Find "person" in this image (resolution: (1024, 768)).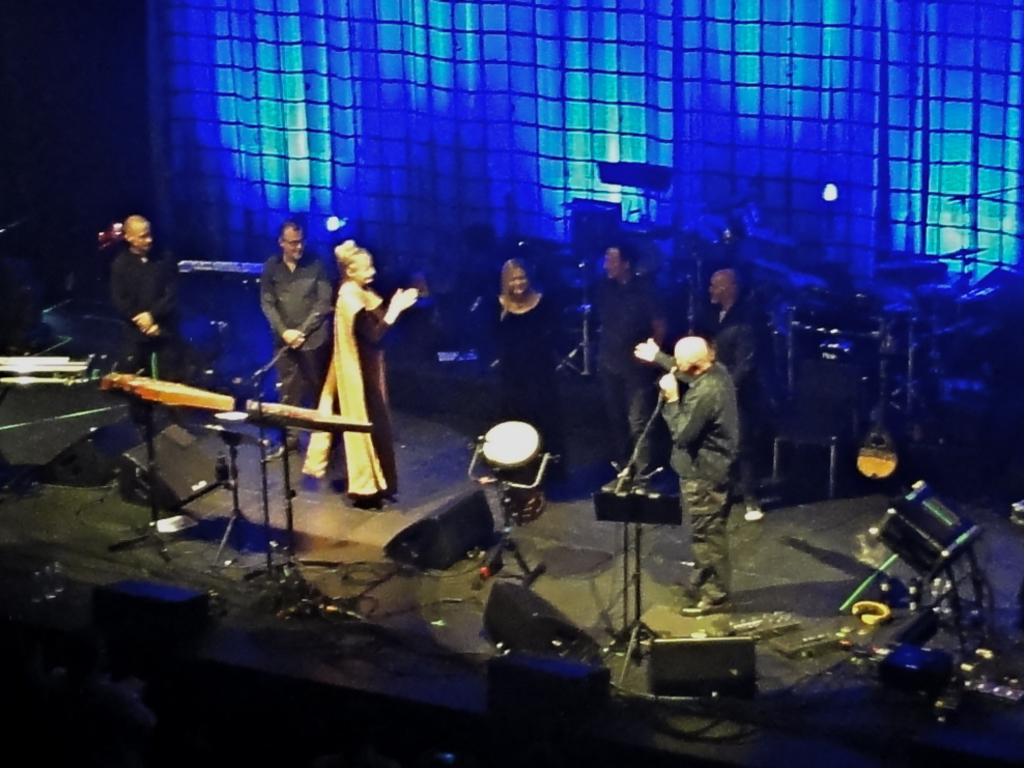
{"x1": 629, "y1": 329, "x2": 742, "y2": 622}.
